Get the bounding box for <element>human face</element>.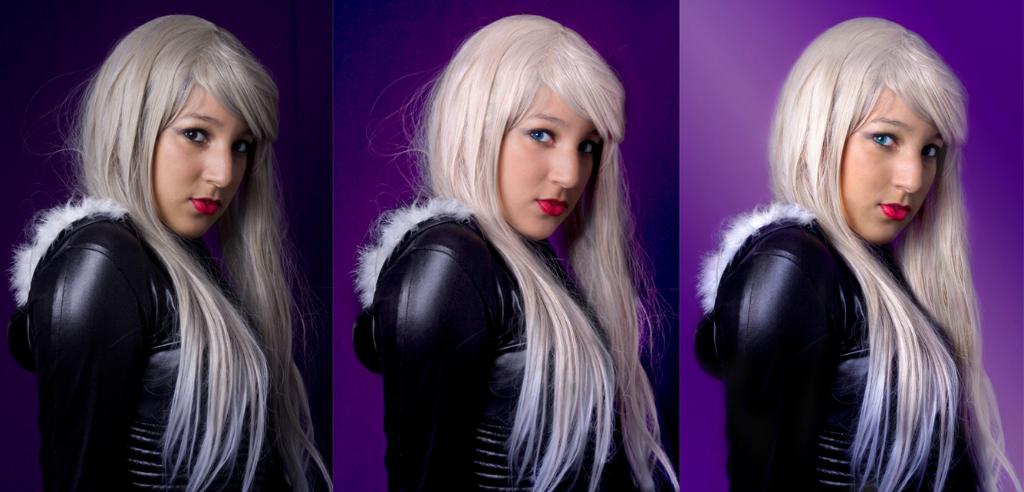
Rect(838, 87, 944, 243).
